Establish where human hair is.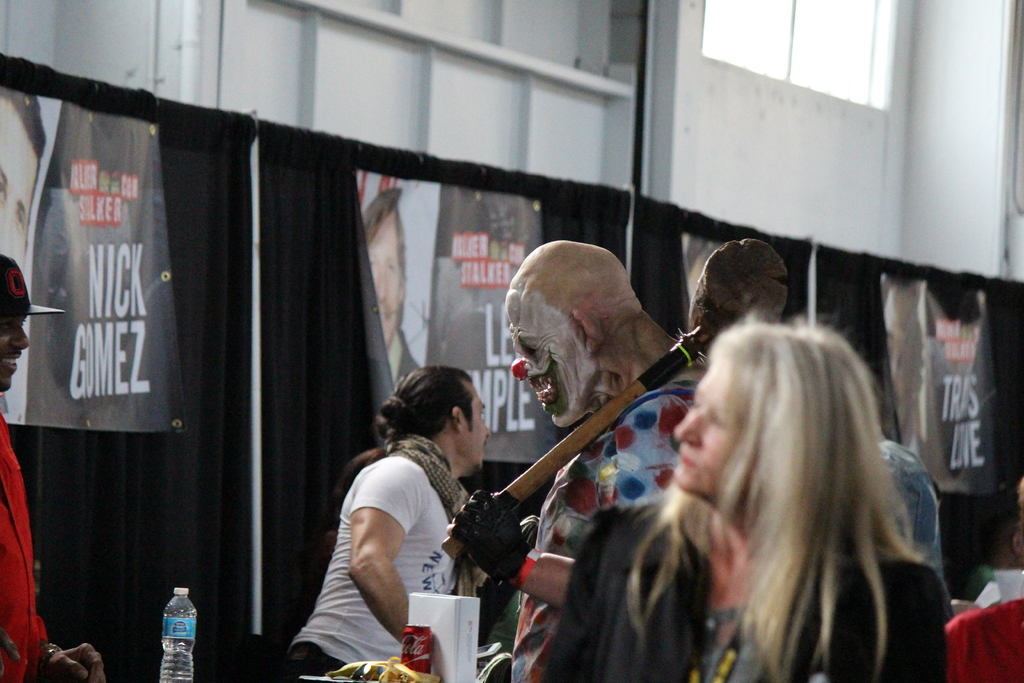
Established at x1=373 y1=361 x2=474 y2=443.
